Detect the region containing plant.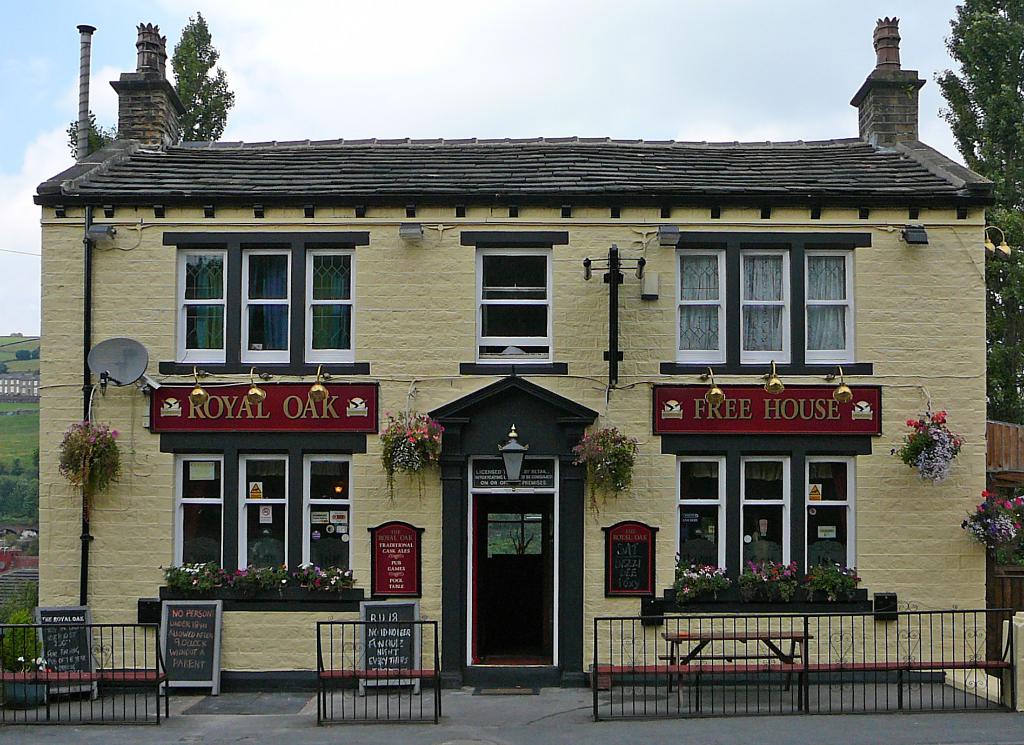
<box>56,405,136,512</box>.
